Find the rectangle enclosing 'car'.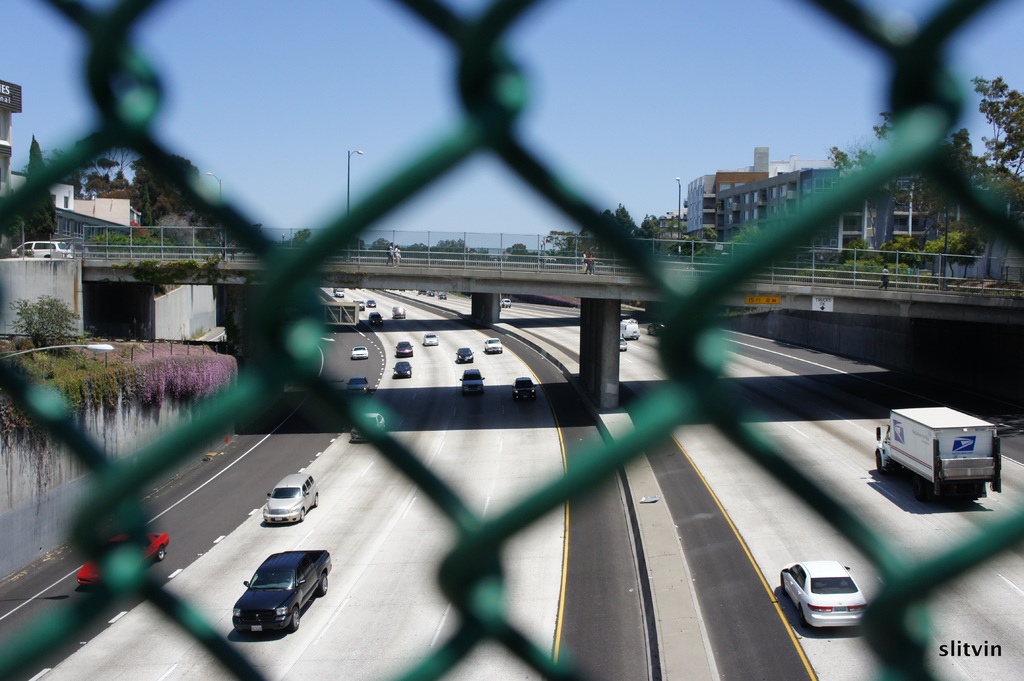
[left=398, top=343, right=412, bottom=357].
